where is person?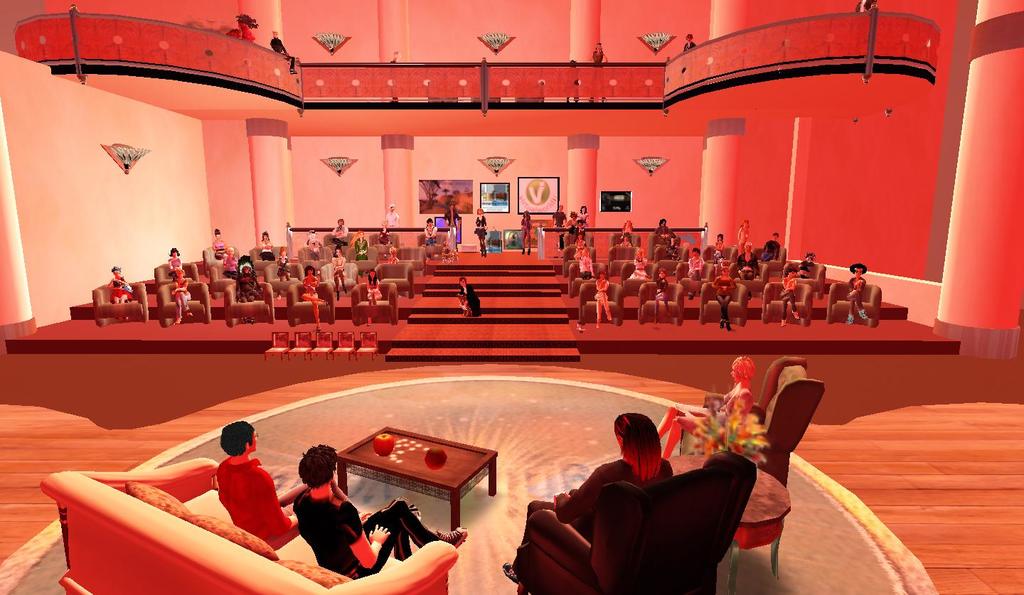
[left=418, top=213, right=444, bottom=253].
